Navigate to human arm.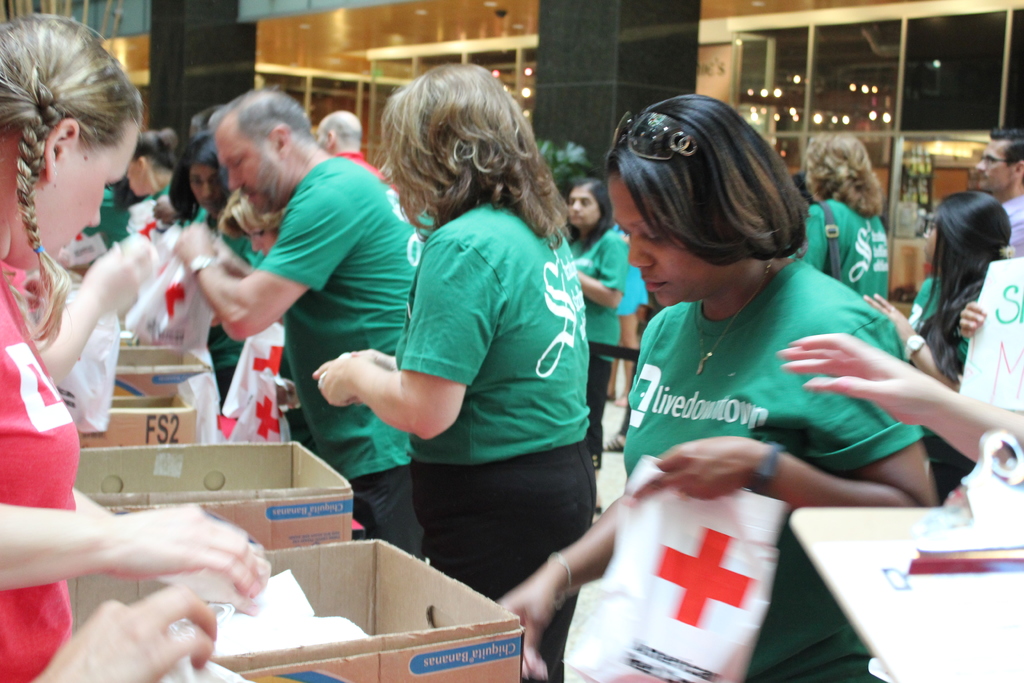
Navigation target: bbox=(335, 244, 453, 399).
